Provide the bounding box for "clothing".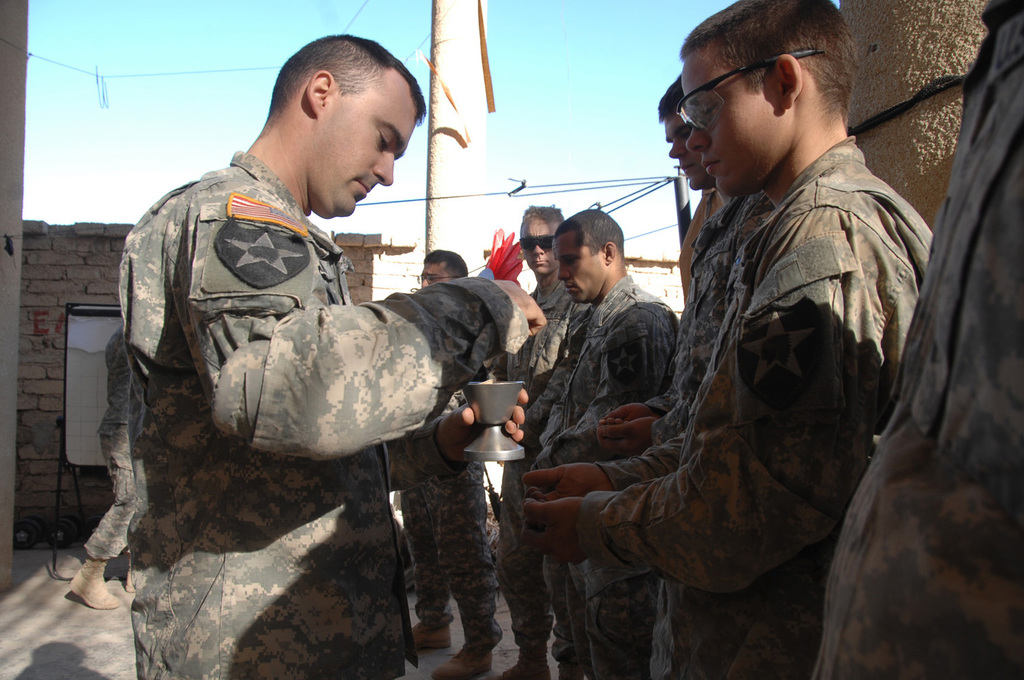
{"left": 390, "top": 384, "right": 485, "bottom": 651}.
